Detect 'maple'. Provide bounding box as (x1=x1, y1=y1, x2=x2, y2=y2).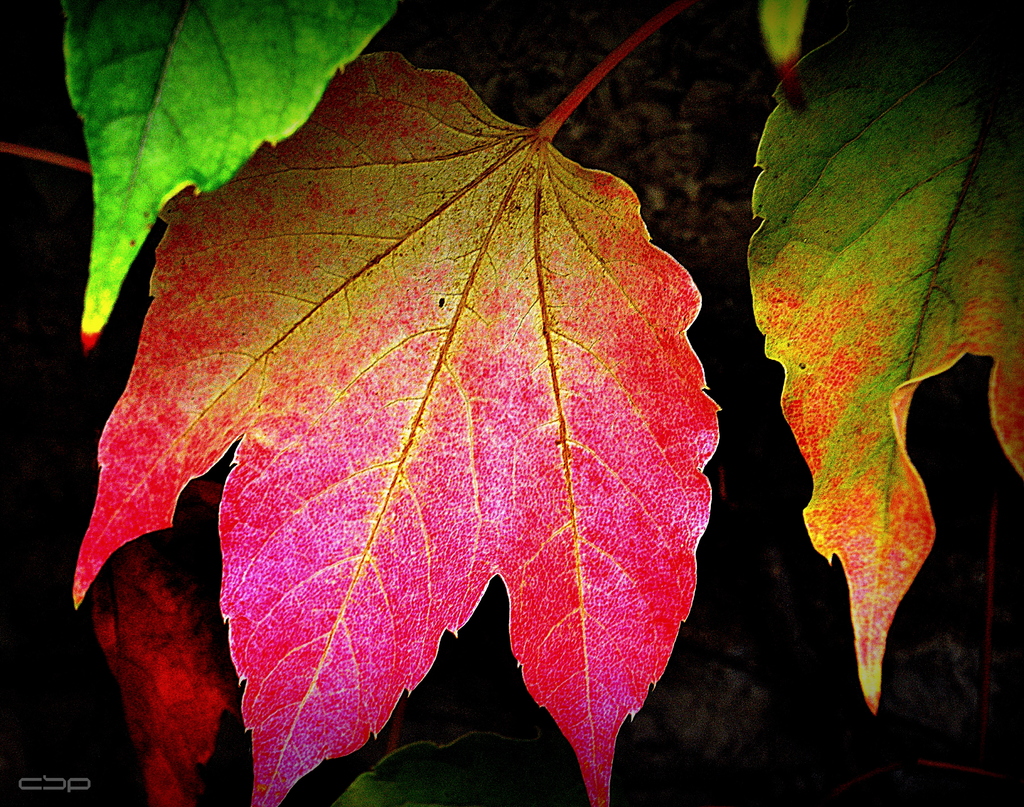
(x1=748, y1=0, x2=1021, y2=713).
